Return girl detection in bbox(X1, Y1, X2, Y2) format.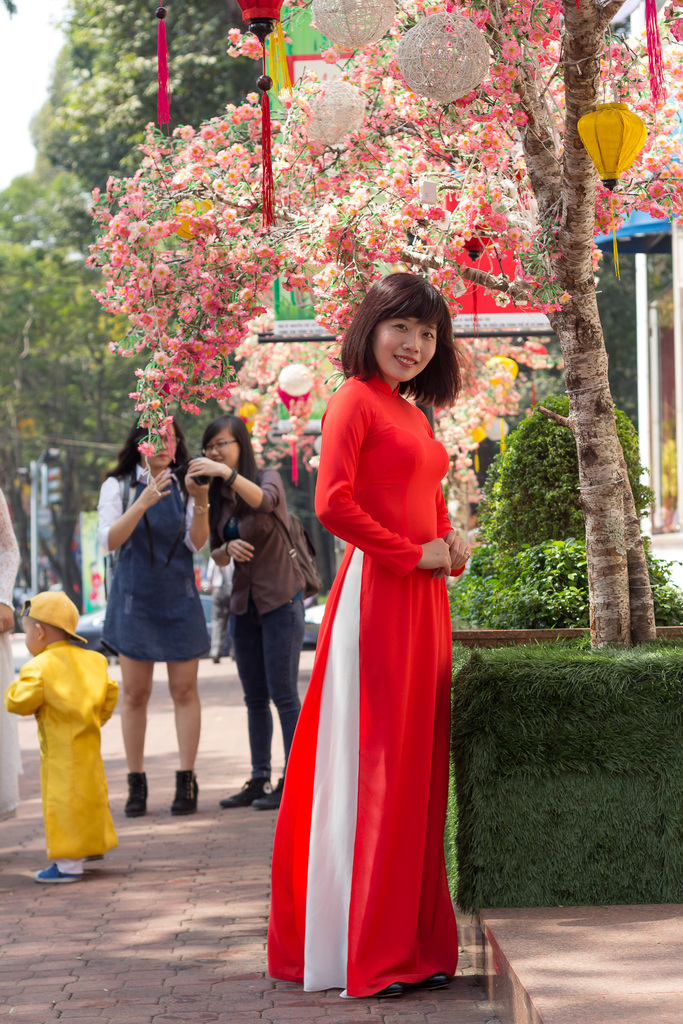
bbox(102, 410, 210, 819).
